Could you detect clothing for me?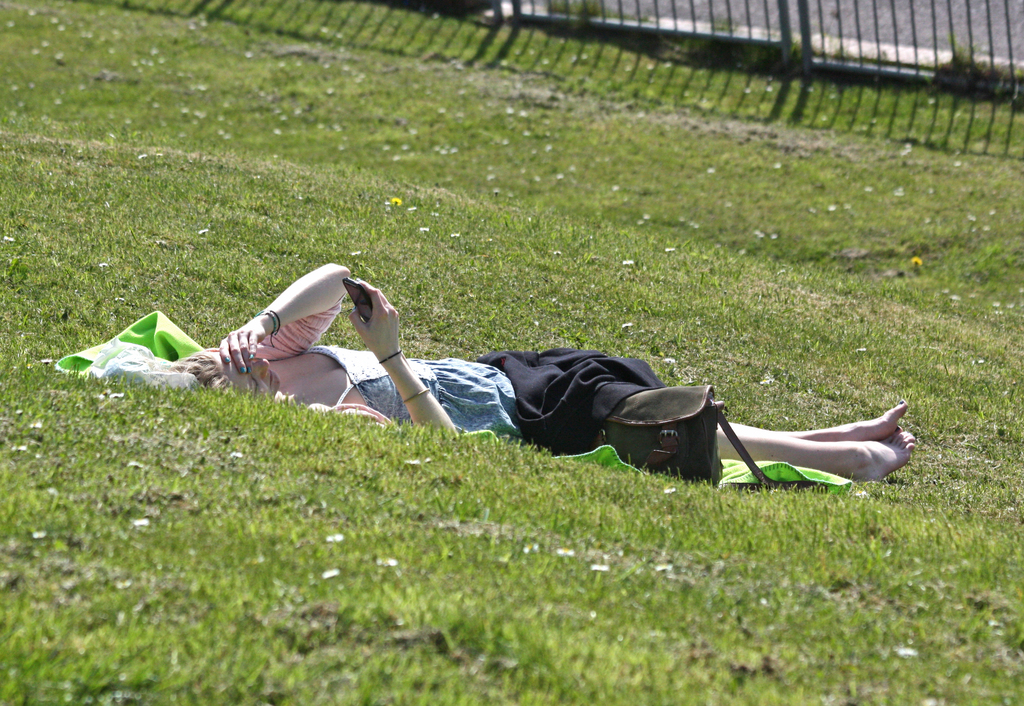
Detection result: x1=205 y1=296 x2=518 y2=439.
